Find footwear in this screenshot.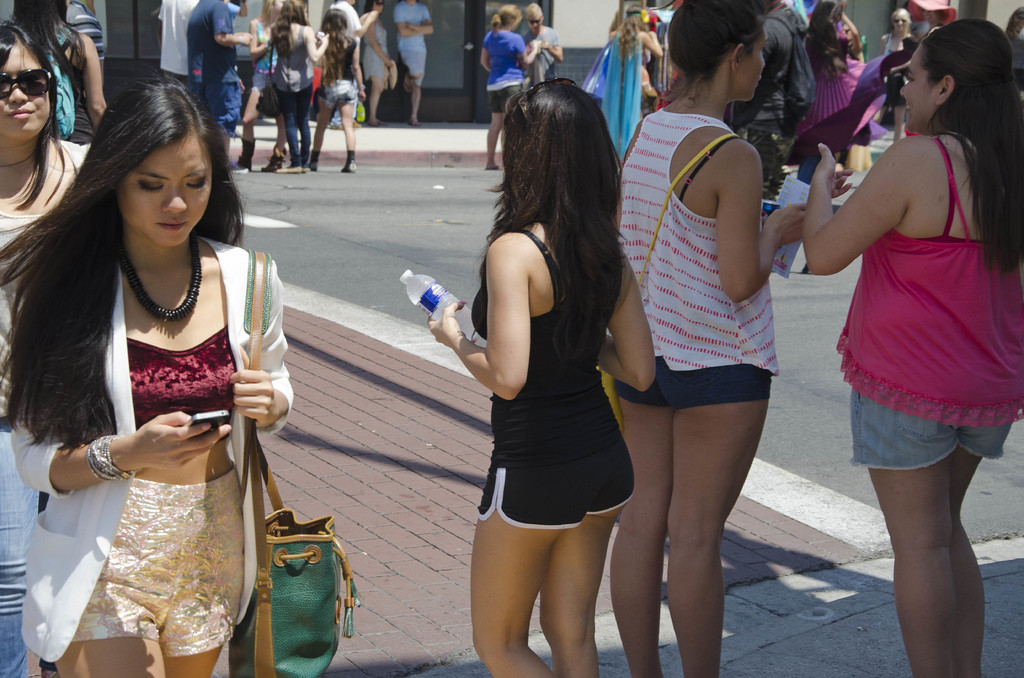
The bounding box for footwear is locate(304, 151, 320, 170).
